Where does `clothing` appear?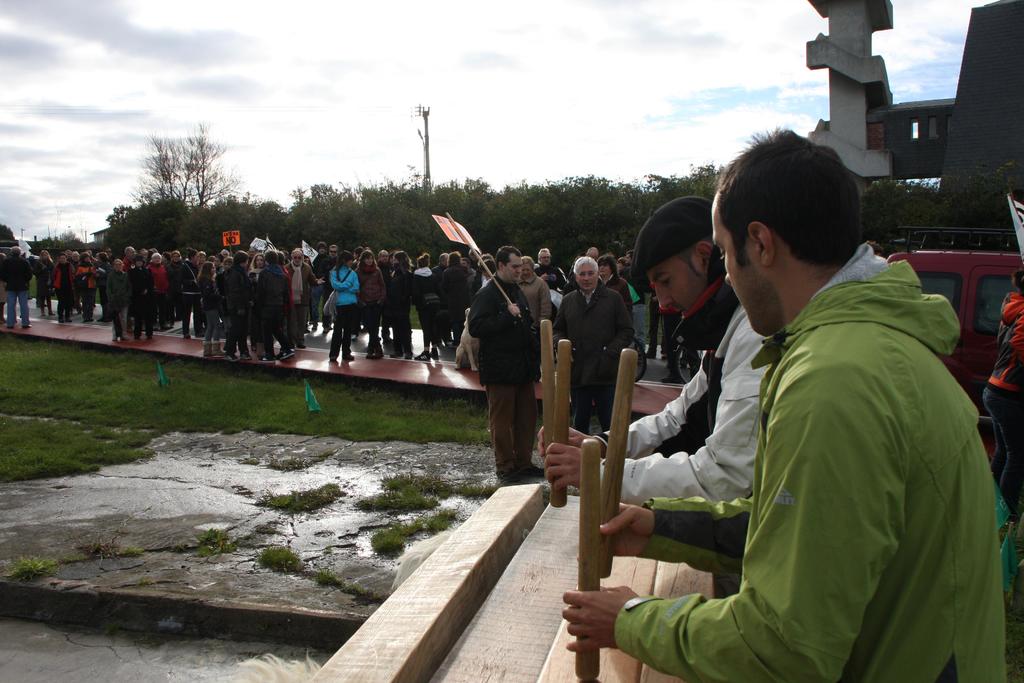
Appears at box=[328, 266, 358, 355].
